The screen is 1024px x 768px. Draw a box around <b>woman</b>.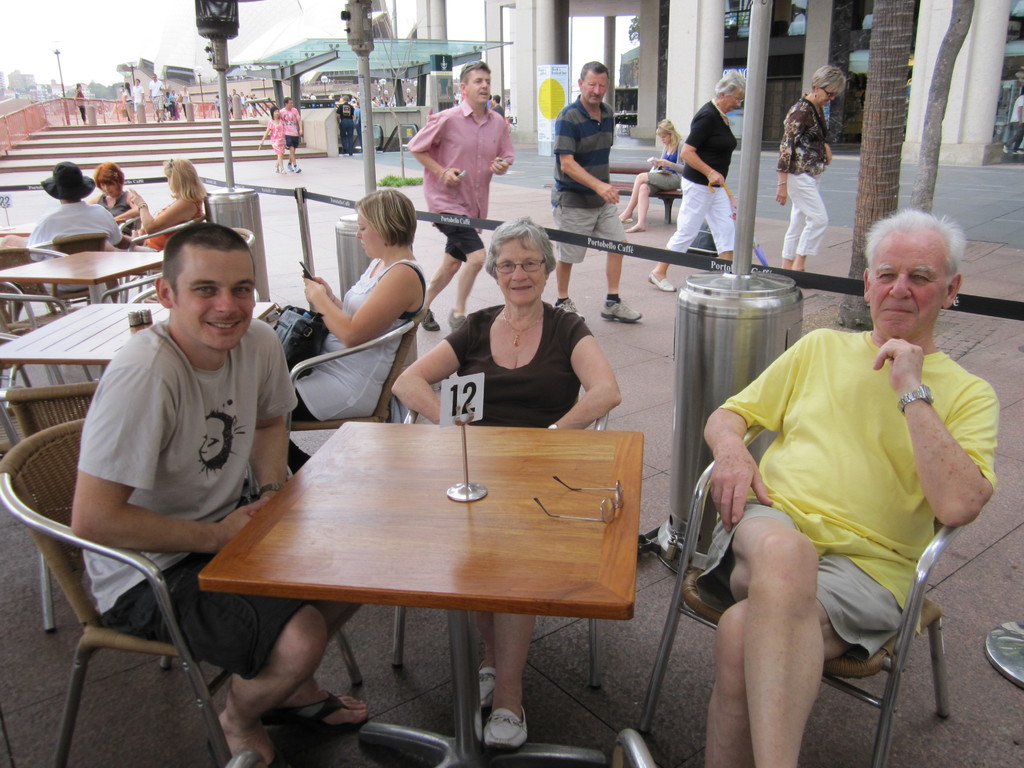
(x1=120, y1=81, x2=134, y2=124).
